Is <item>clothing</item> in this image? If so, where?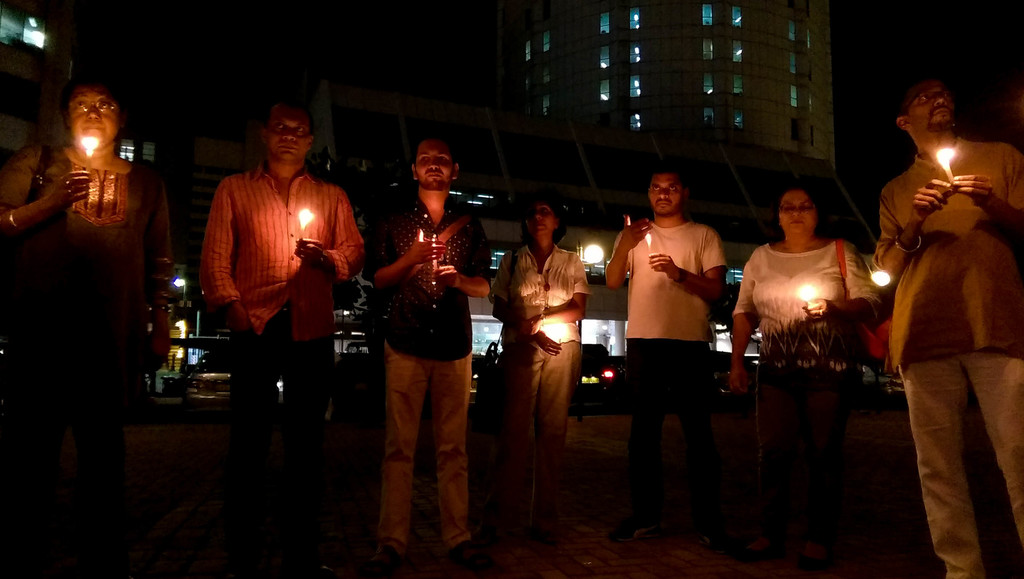
Yes, at detection(740, 233, 858, 363).
